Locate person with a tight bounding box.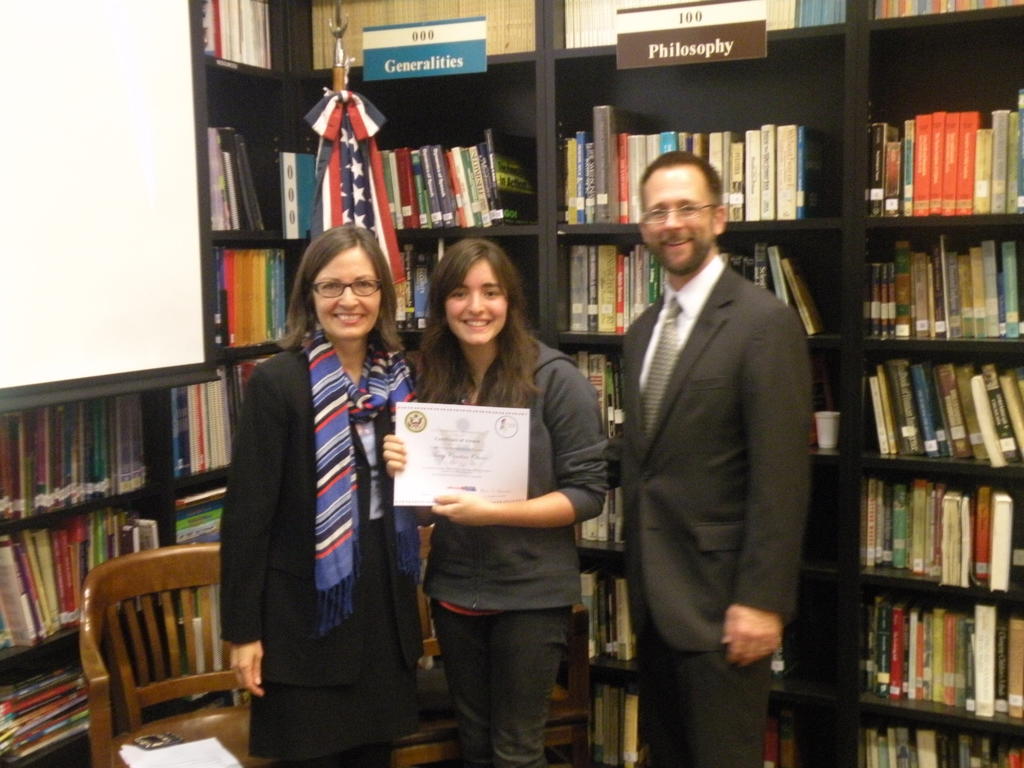
(608, 151, 812, 767).
